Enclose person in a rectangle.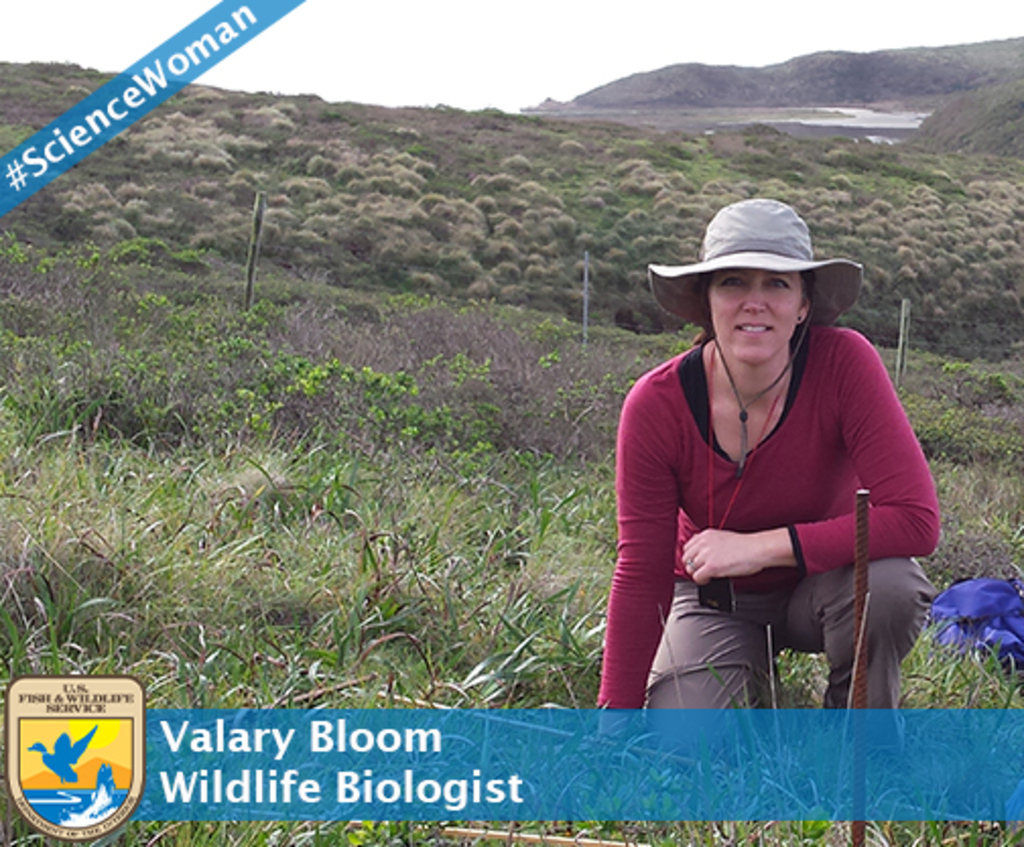
BBox(601, 185, 933, 721).
